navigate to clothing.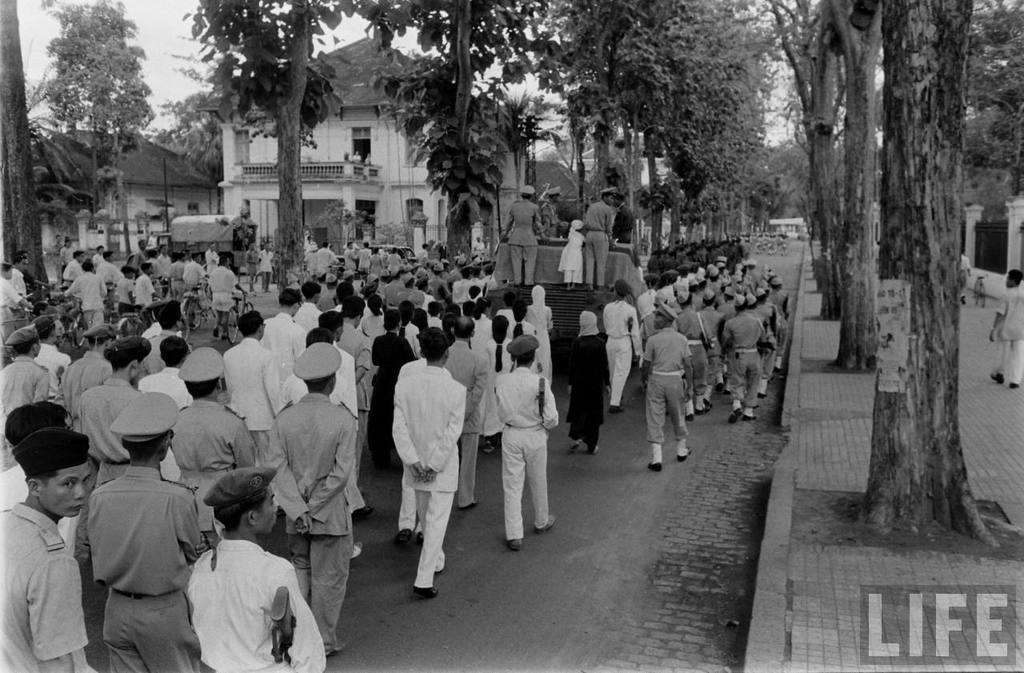
Navigation target: BBox(0, 358, 38, 416).
